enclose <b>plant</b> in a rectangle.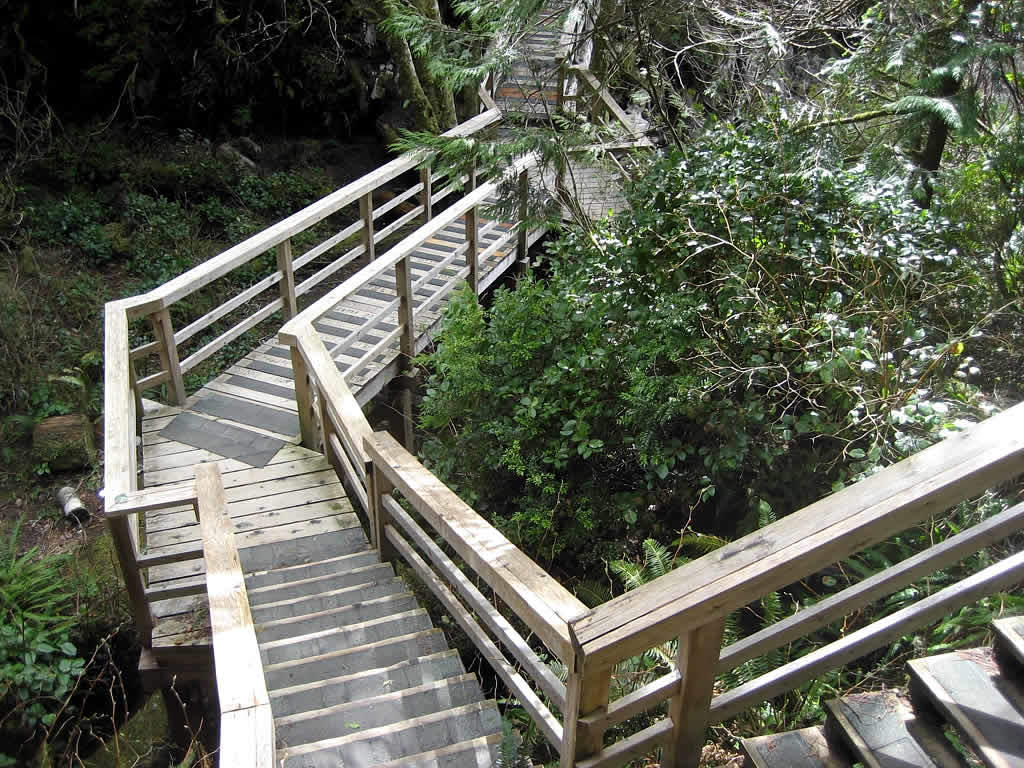
select_region(0, 524, 87, 651).
